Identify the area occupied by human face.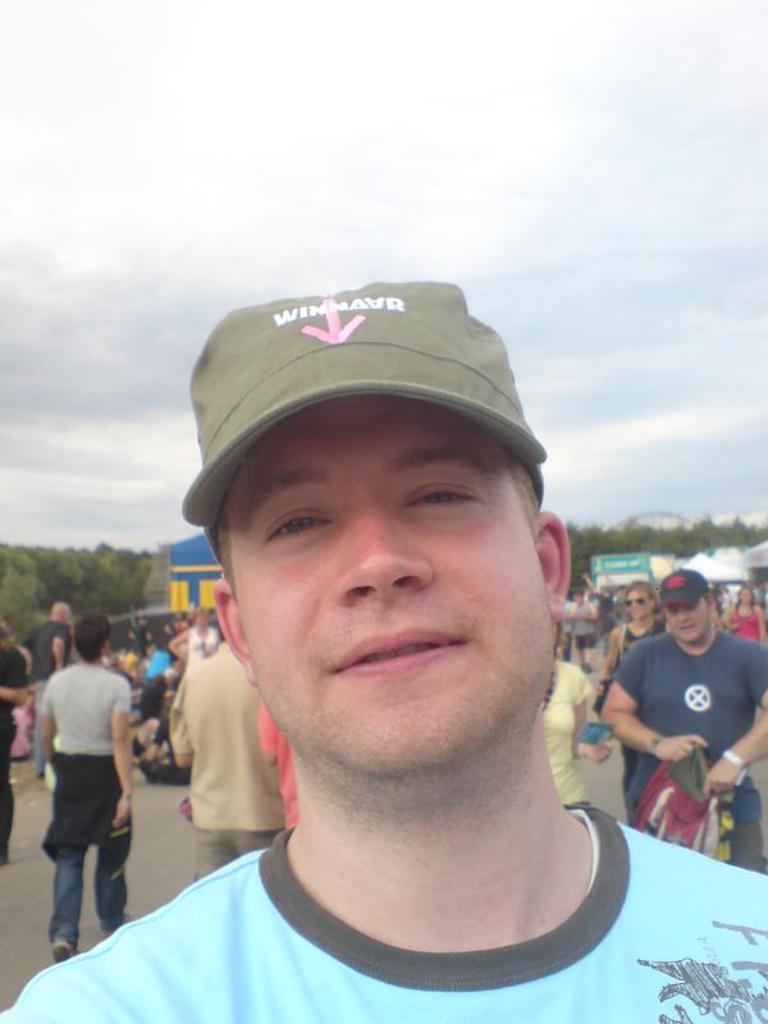
Area: 677:600:712:648.
